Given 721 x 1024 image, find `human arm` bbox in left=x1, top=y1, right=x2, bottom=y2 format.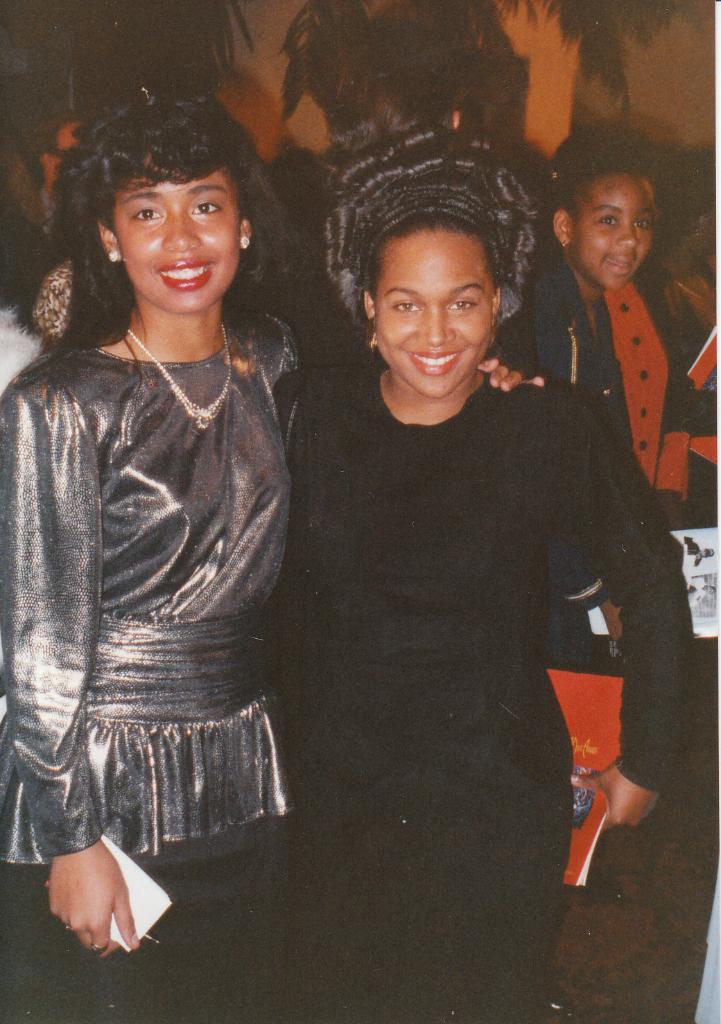
left=560, top=382, right=695, bottom=831.
